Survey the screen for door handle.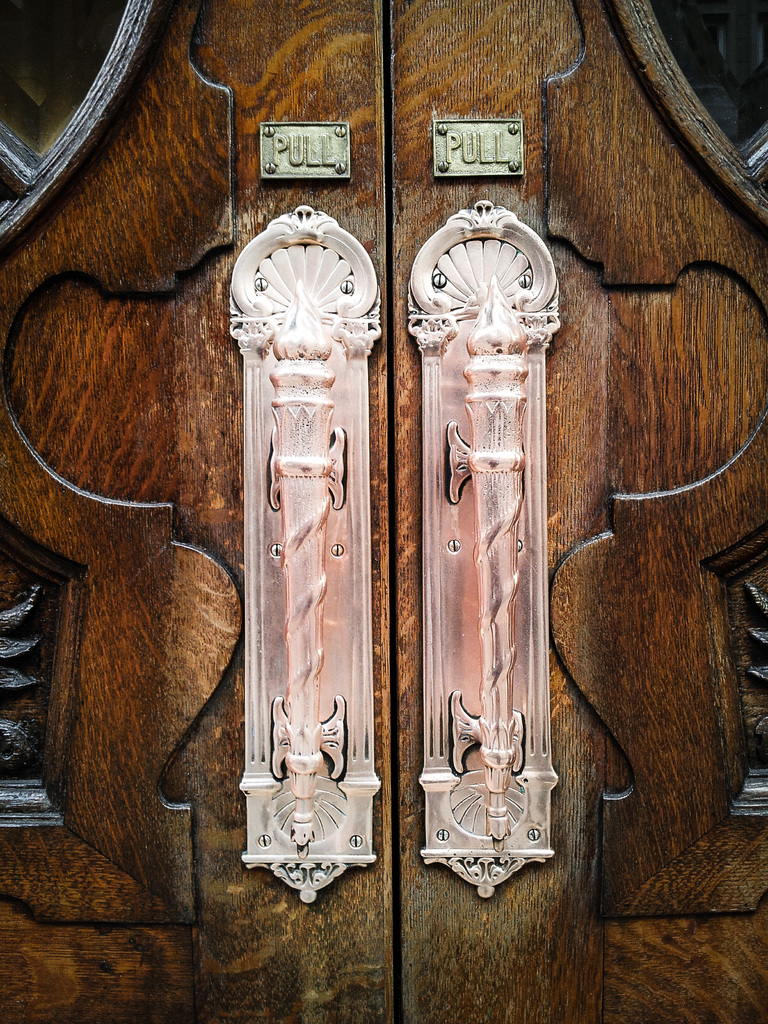
Survey found: crop(405, 197, 559, 900).
